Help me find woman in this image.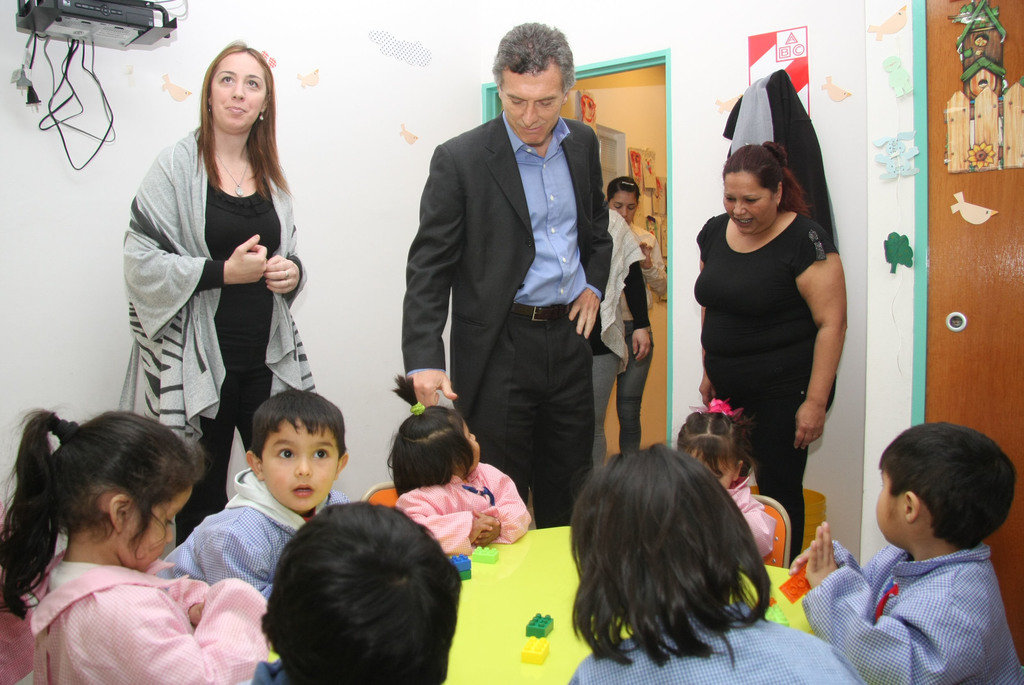
Found it: 118,41,306,547.
